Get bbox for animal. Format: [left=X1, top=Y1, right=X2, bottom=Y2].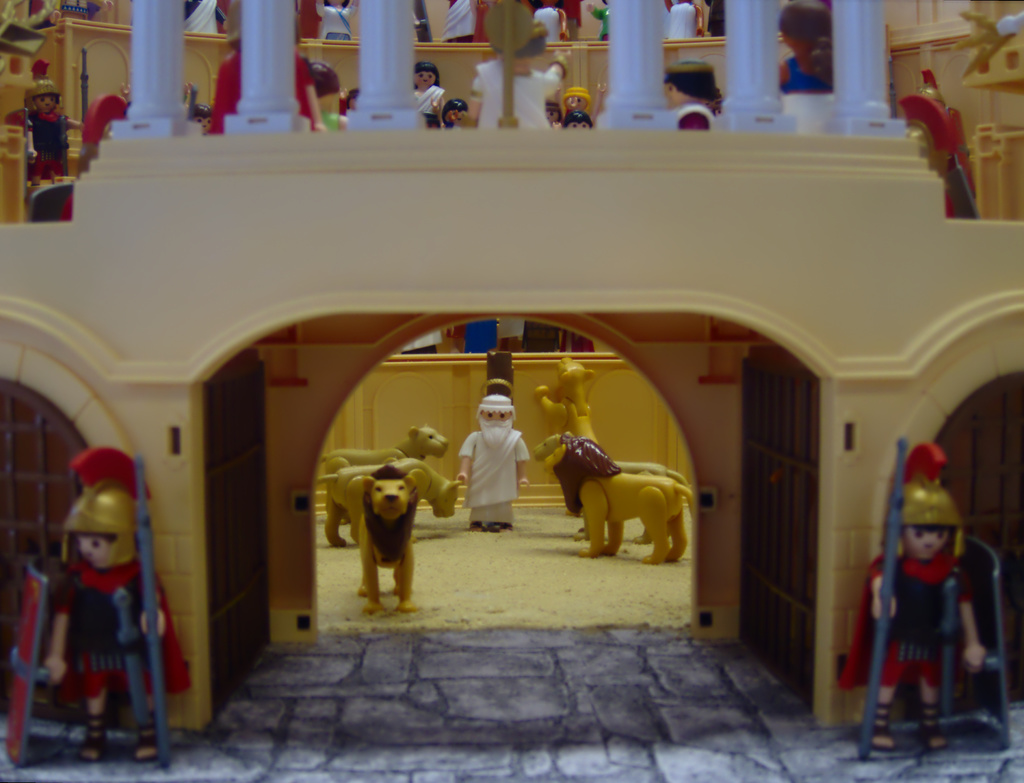
[left=305, top=420, right=449, bottom=478].
